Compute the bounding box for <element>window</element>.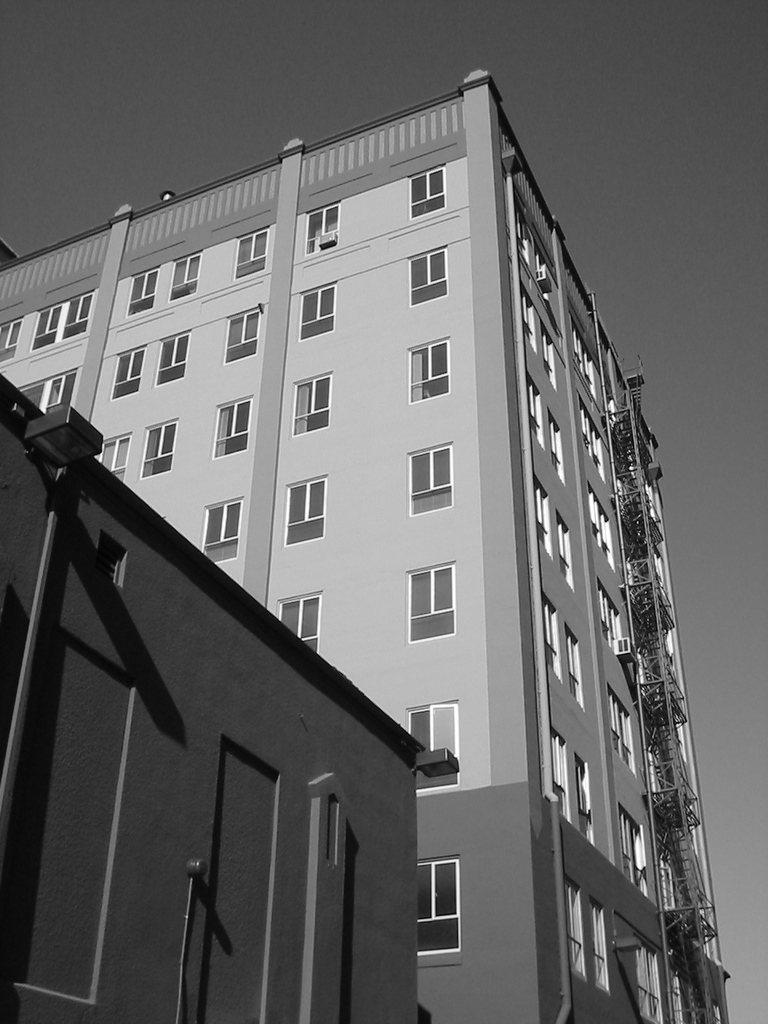
(303, 202, 338, 255).
